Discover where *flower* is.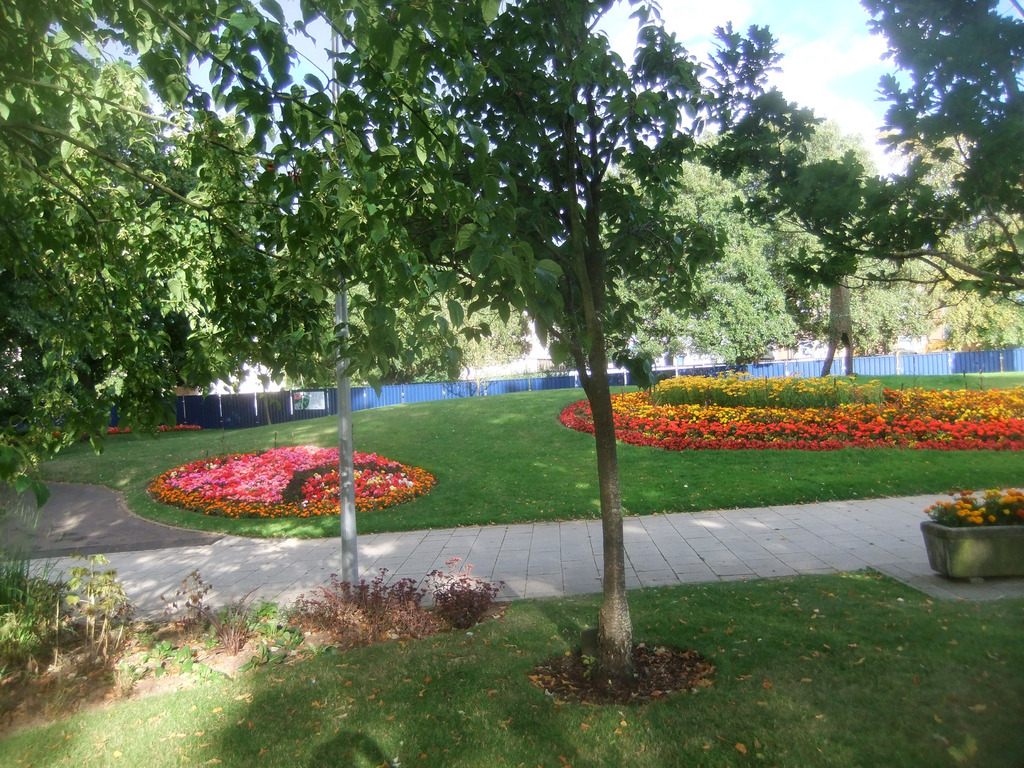
Discovered at x1=959, y1=511, x2=965, y2=518.
